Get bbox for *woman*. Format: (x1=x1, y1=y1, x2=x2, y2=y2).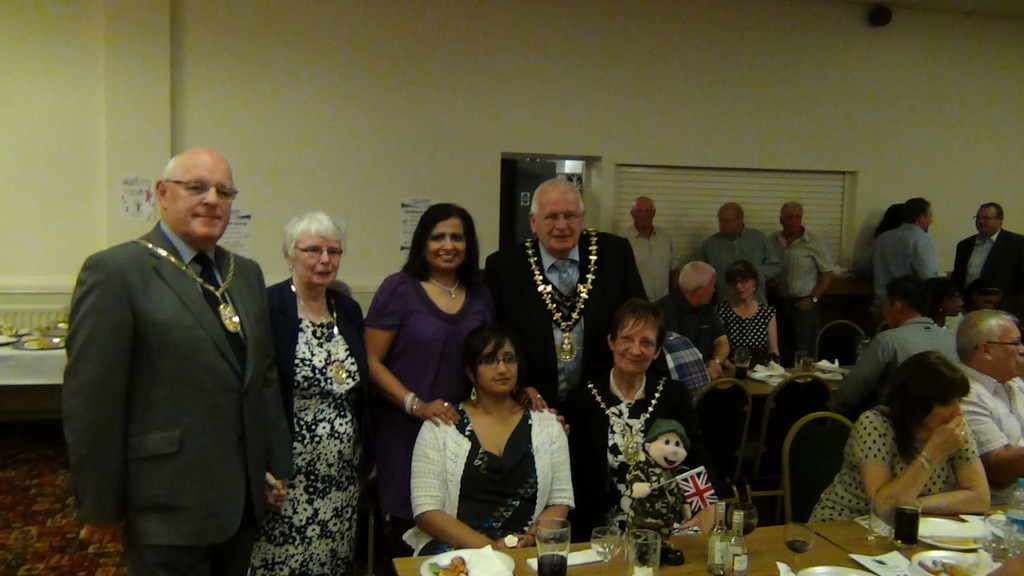
(x1=240, y1=180, x2=378, y2=568).
